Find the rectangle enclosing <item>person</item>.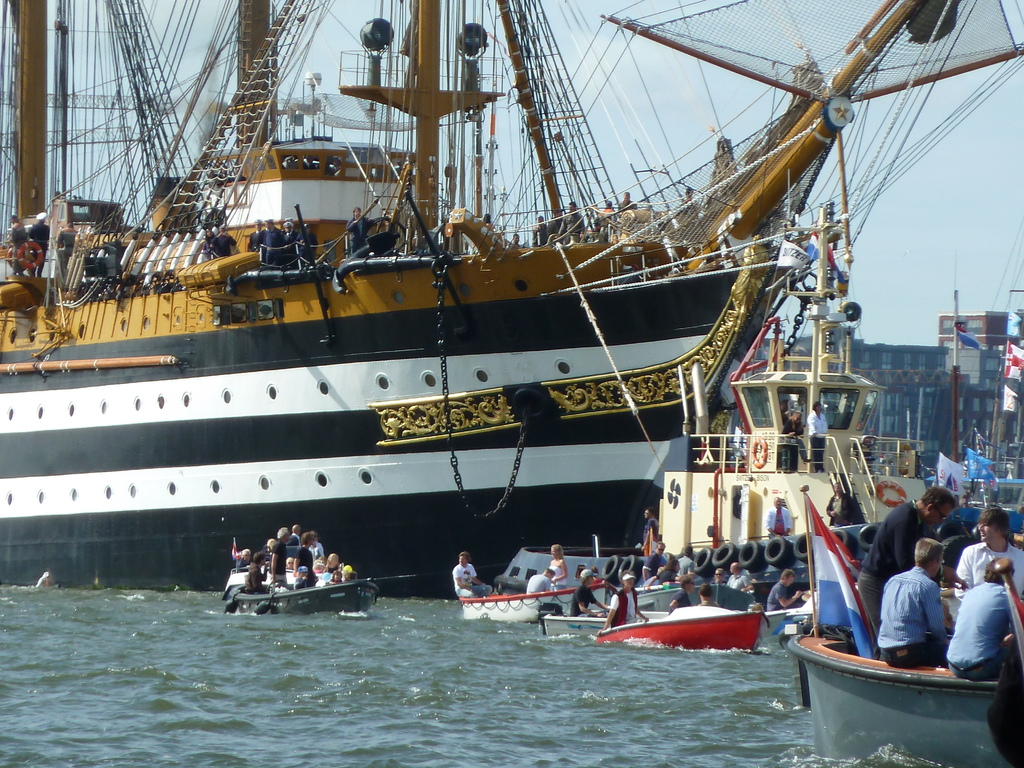
rect(246, 216, 266, 252).
